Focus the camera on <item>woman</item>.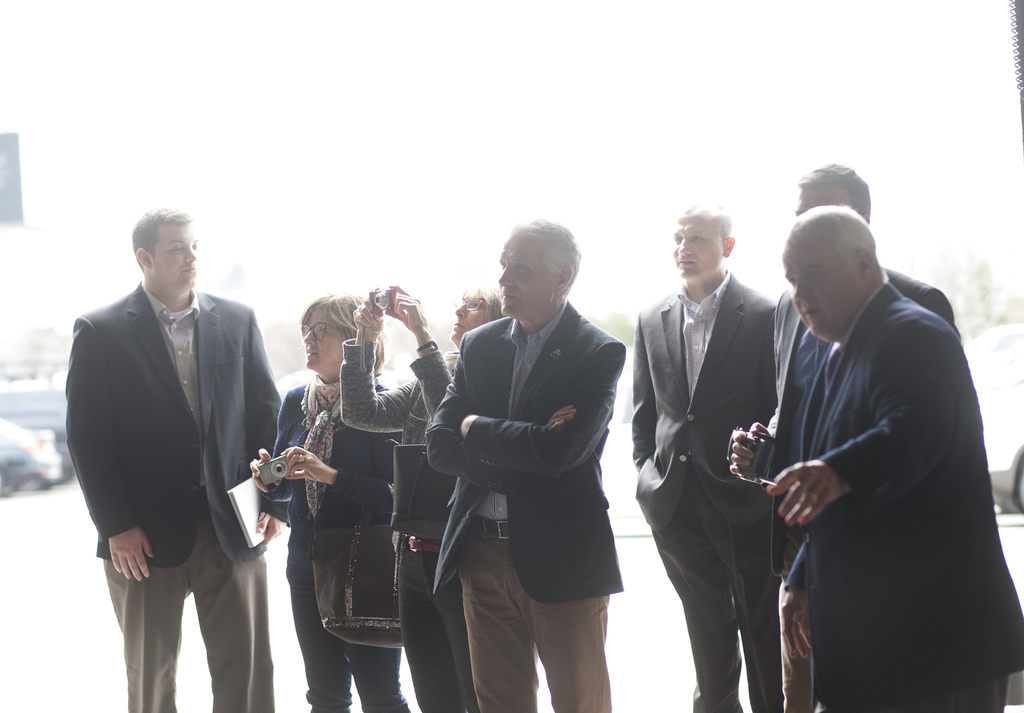
Focus region: region(259, 280, 434, 712).
